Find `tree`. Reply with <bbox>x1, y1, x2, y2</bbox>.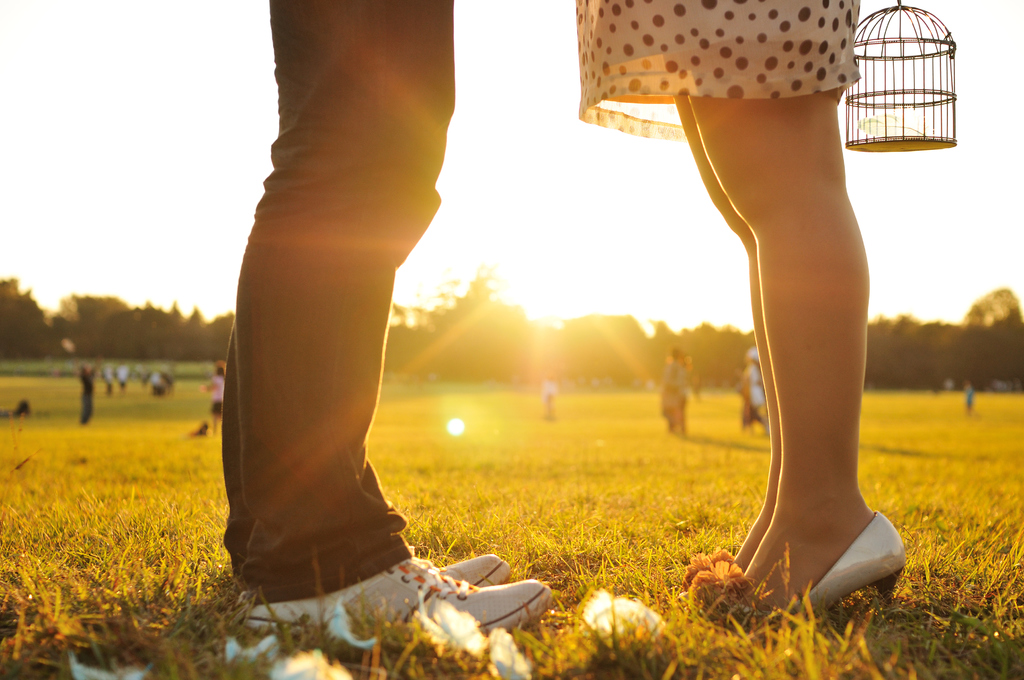
<bbox>0, 275, 52, 362</bbox>.
